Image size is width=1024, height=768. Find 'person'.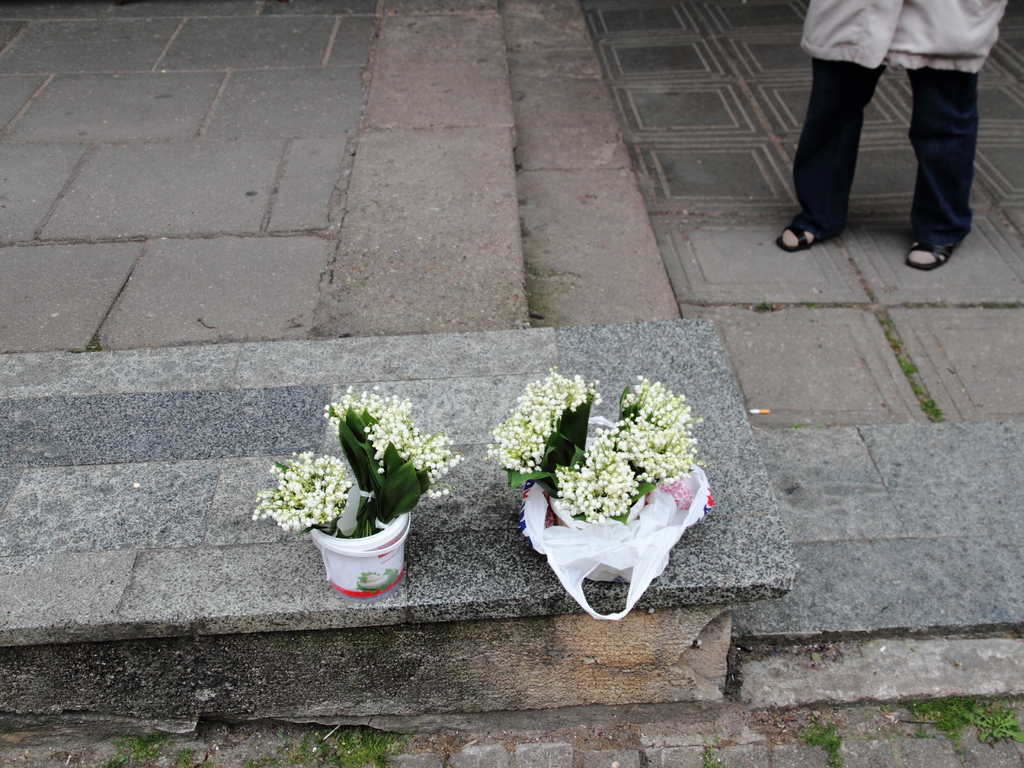
pyautogui.locateOnScreen(777, 0, 1009, 268).
